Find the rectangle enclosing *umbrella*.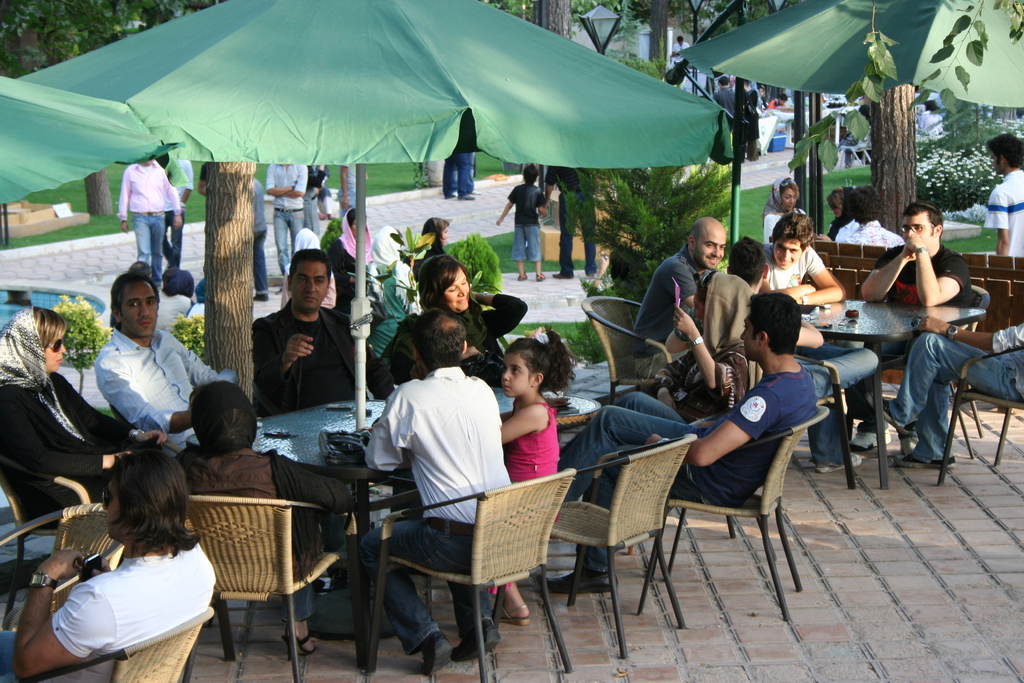
15:0:737:538.
